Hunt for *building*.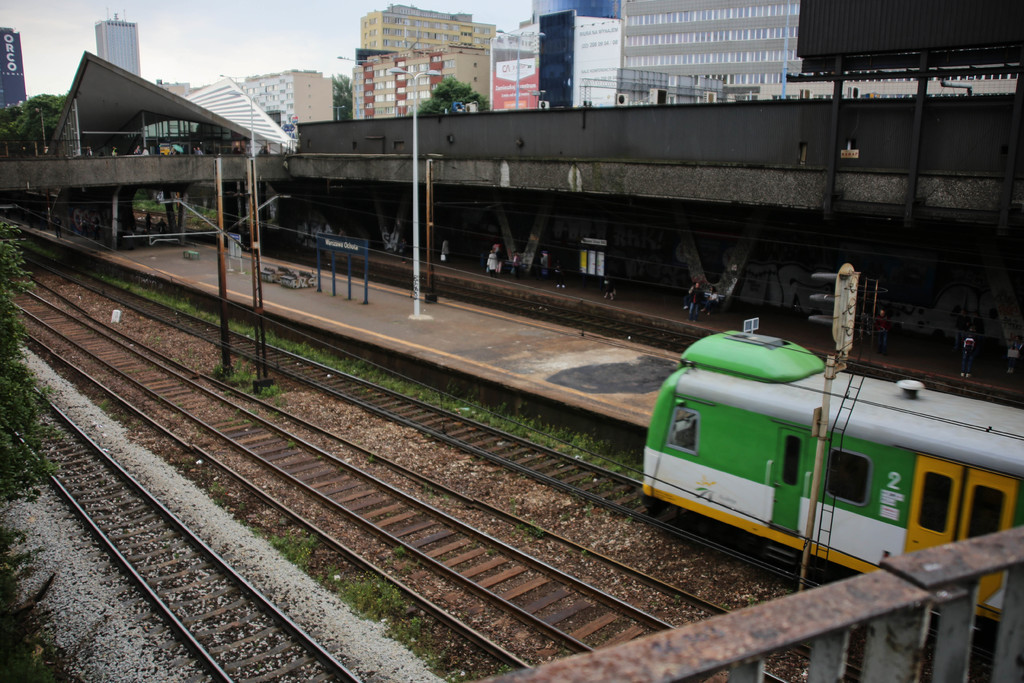
Hunted down at region(351, 44, 495, 122).
